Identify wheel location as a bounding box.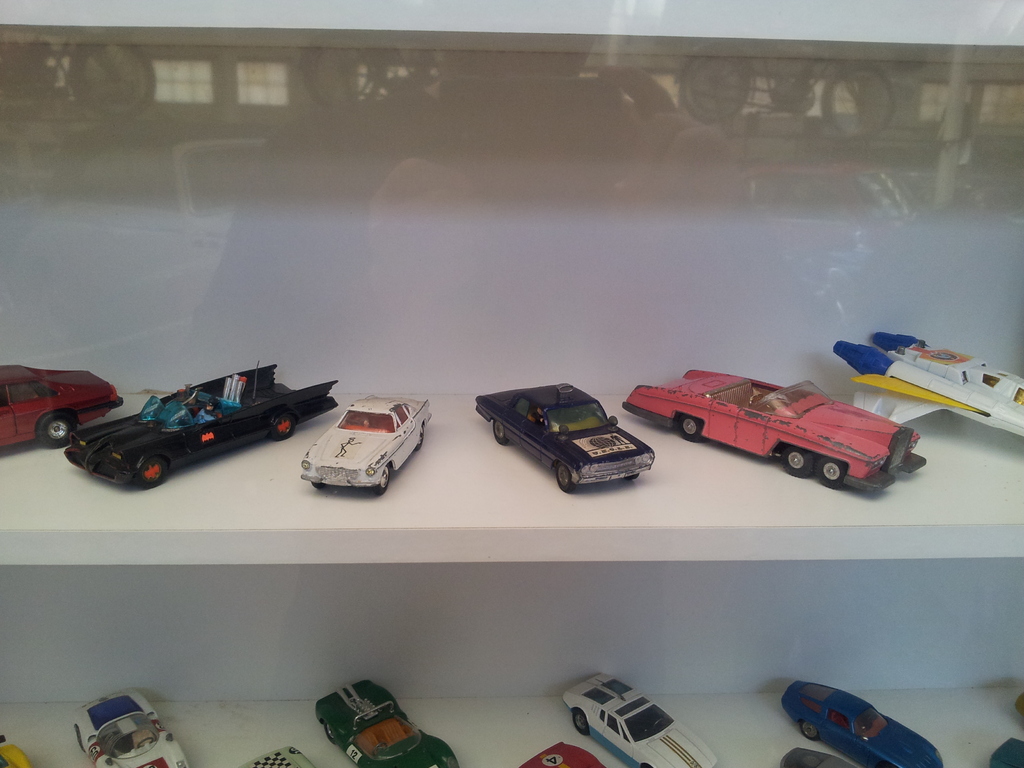
555,459,579,491.
